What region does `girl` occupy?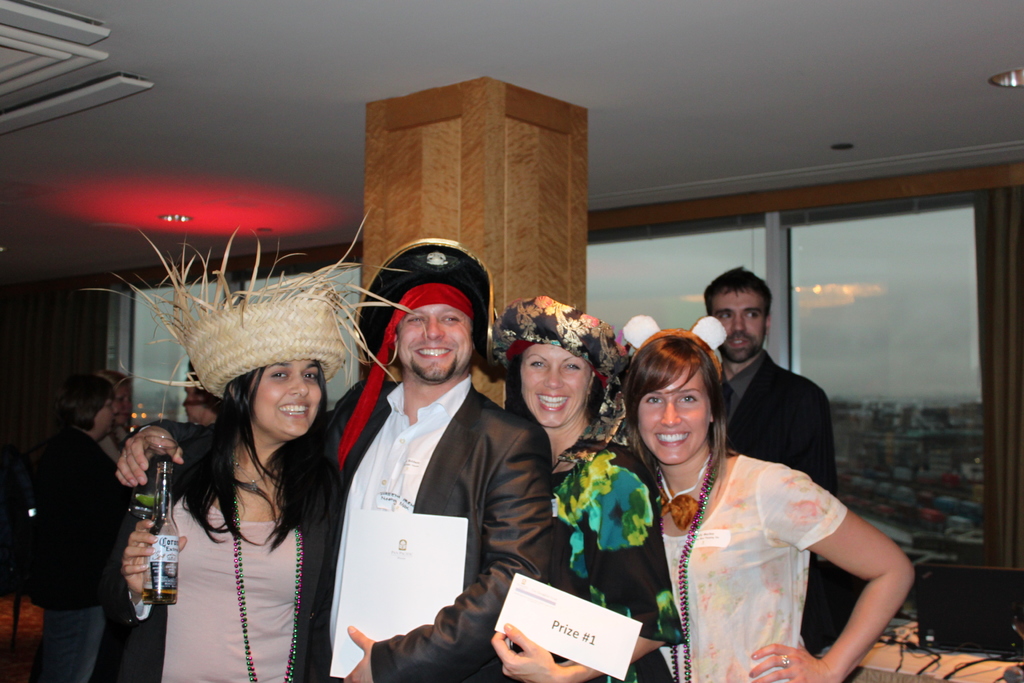
select_region(120, 361, 343, 682).
